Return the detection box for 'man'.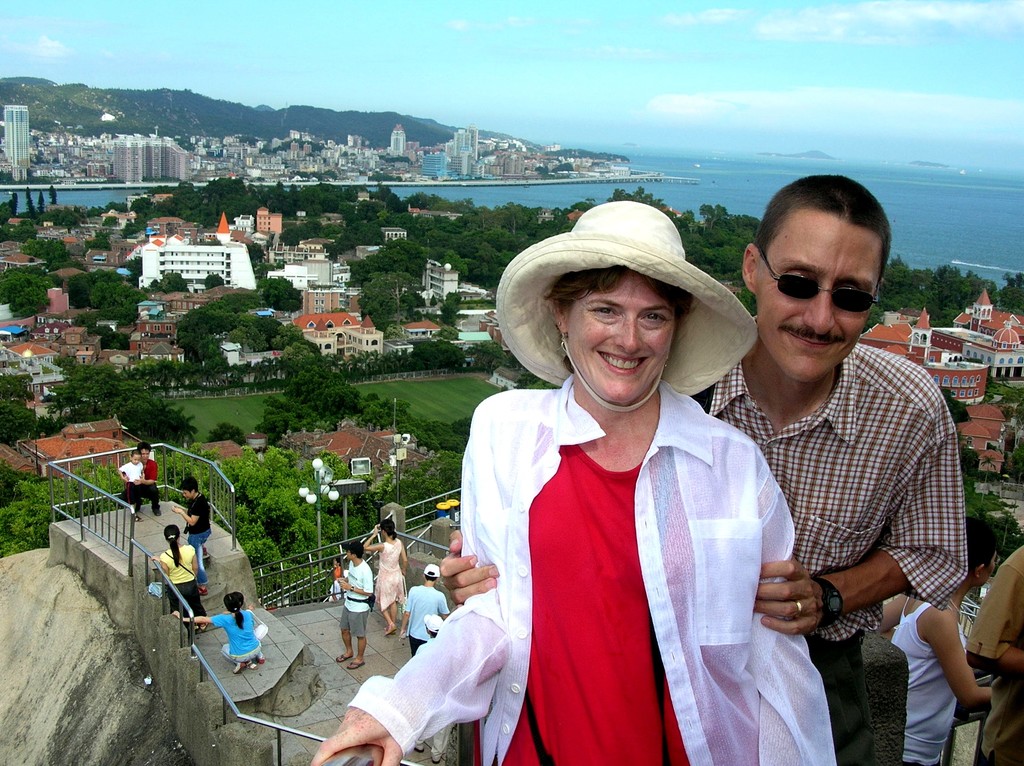
BBox(701, 191, 993, 747).
